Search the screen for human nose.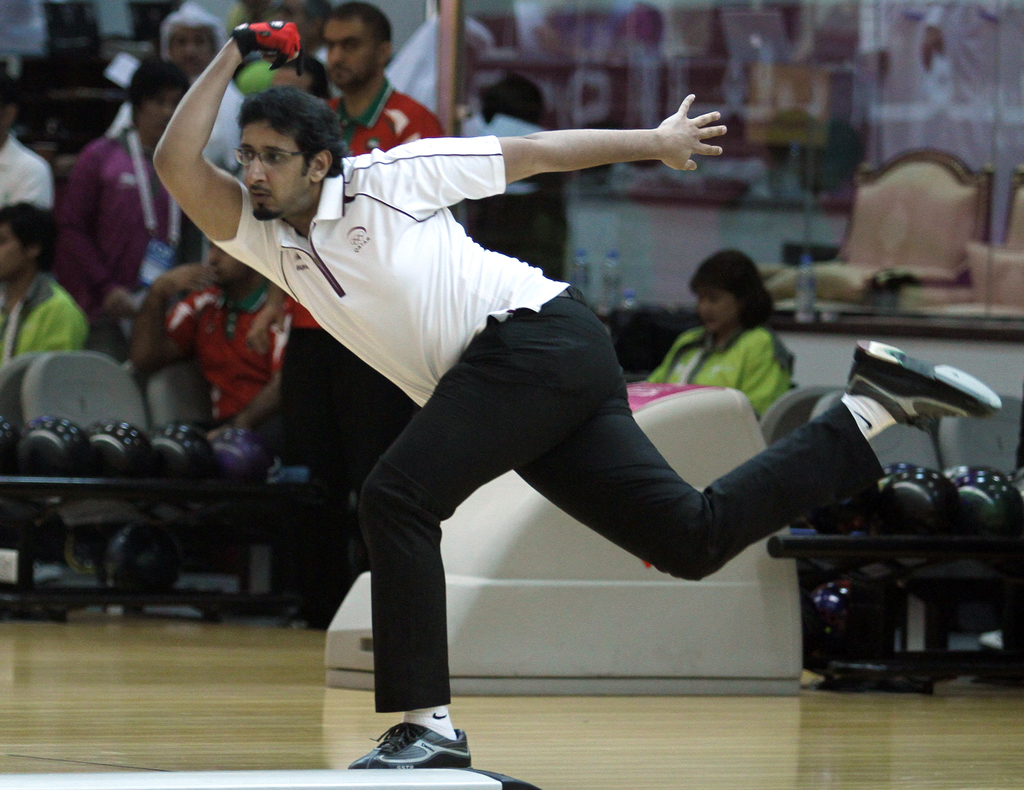
Found at pyautogui.locateOnScreen(187, 47, 196, 56).
